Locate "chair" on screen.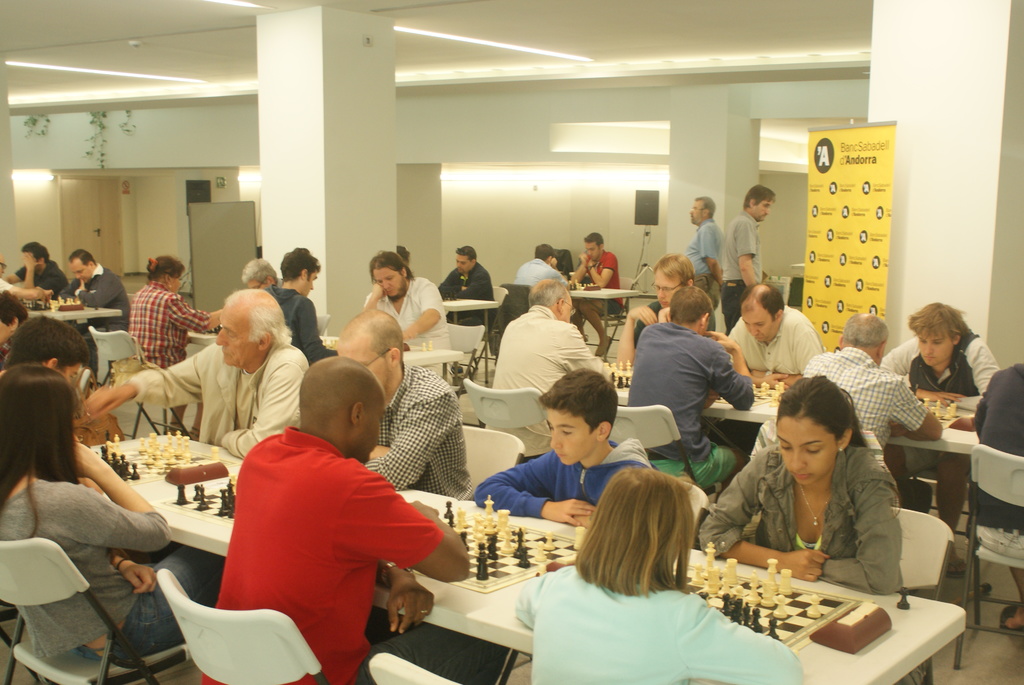
On screen at x1=955 y1=442 x2=1023 y2=664.
